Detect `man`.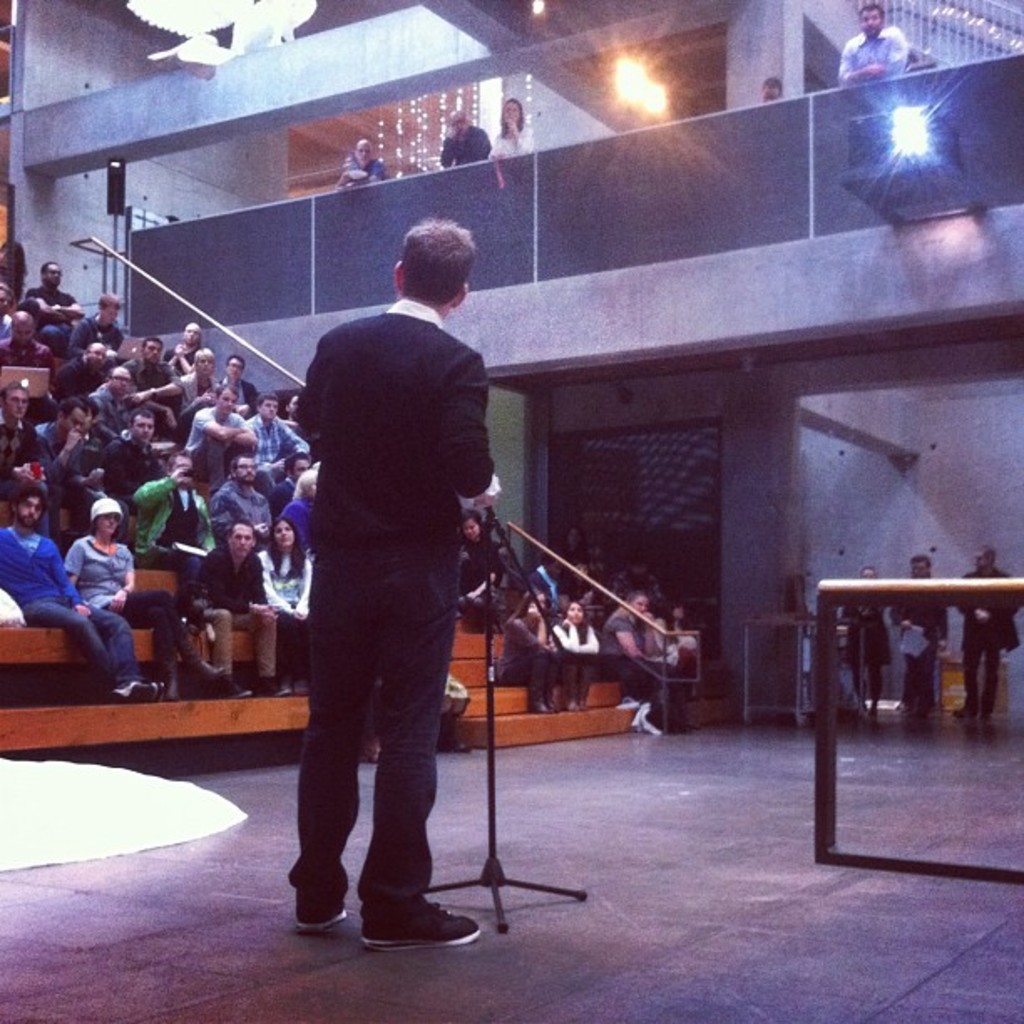
Detected at 269,214,522,950.
